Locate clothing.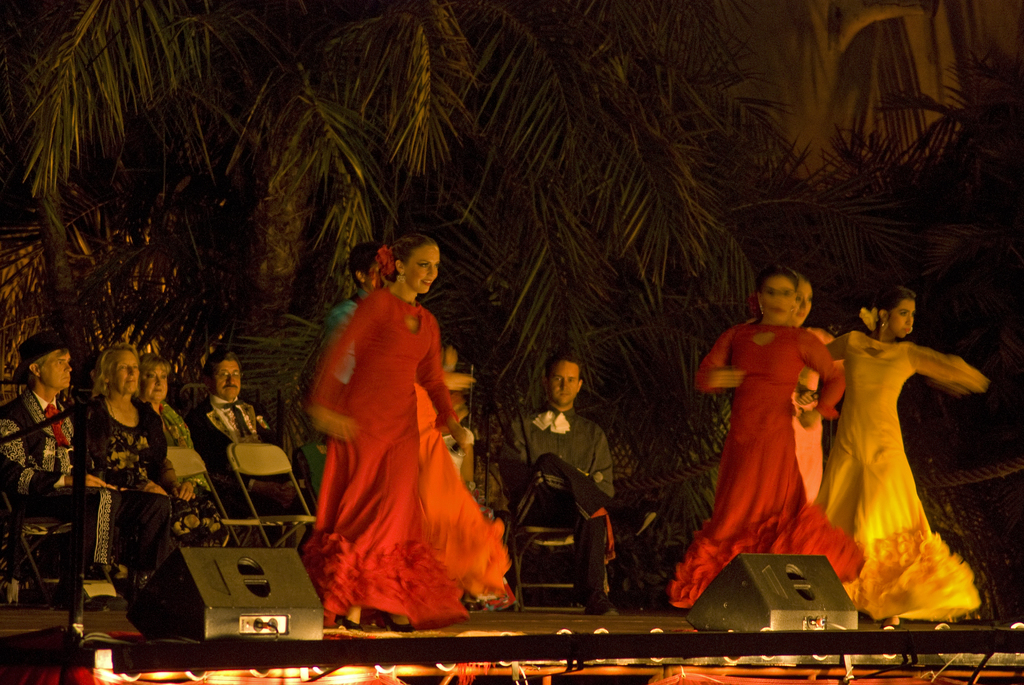
Bounding box: {"x1": 150, "y1": 398, "x2": 211, "y2": 489}.
